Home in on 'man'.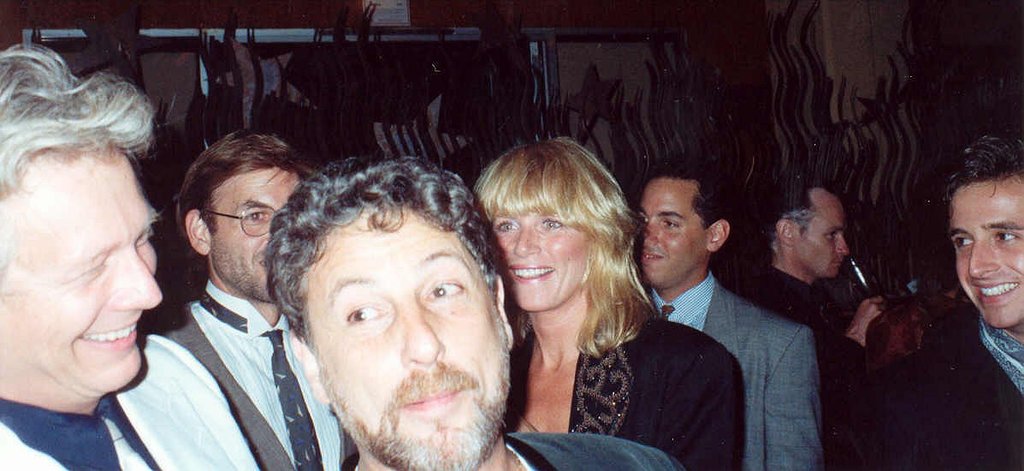
Homed in at <region>633, 165, 826, 470</region>.
